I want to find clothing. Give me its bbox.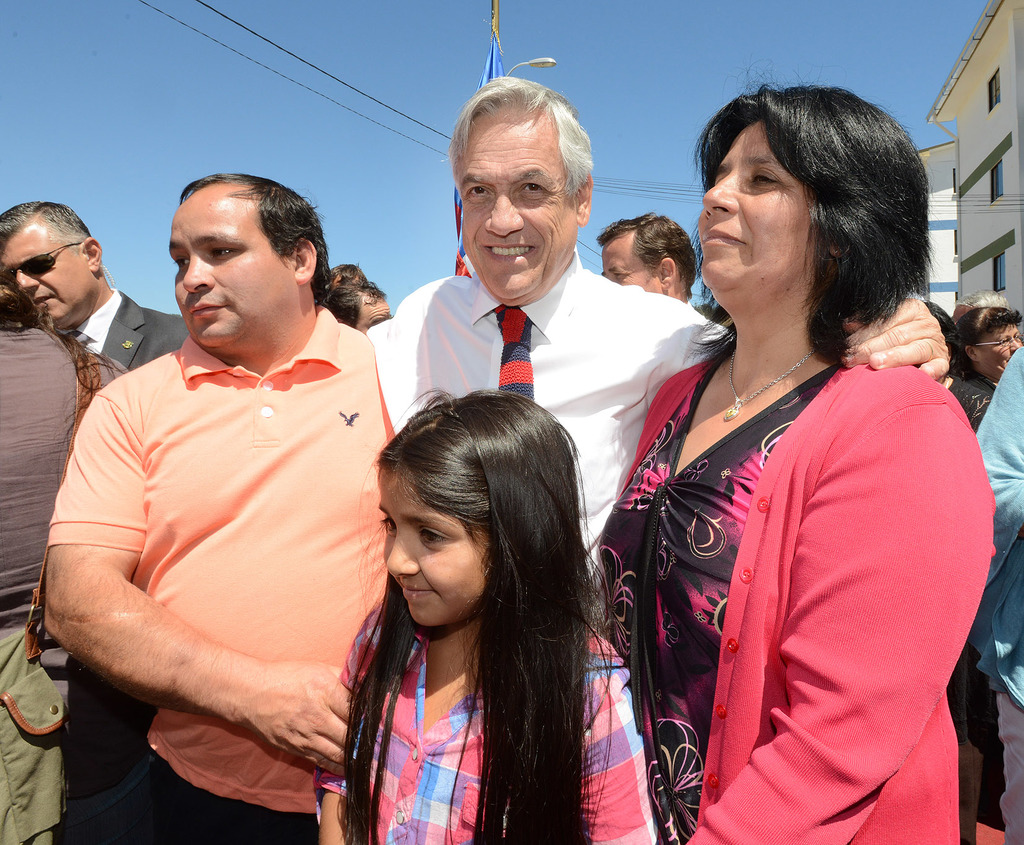
(50, 257, 399, 798).
